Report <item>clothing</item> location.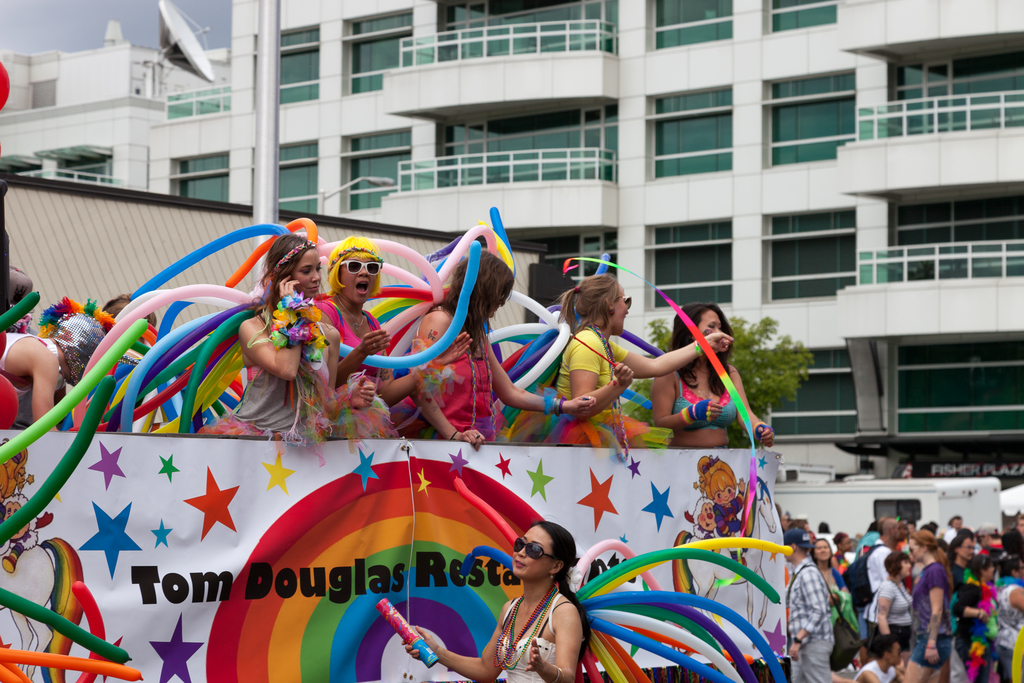
Report: [left=714, top=494, right=752, bottom=559].
